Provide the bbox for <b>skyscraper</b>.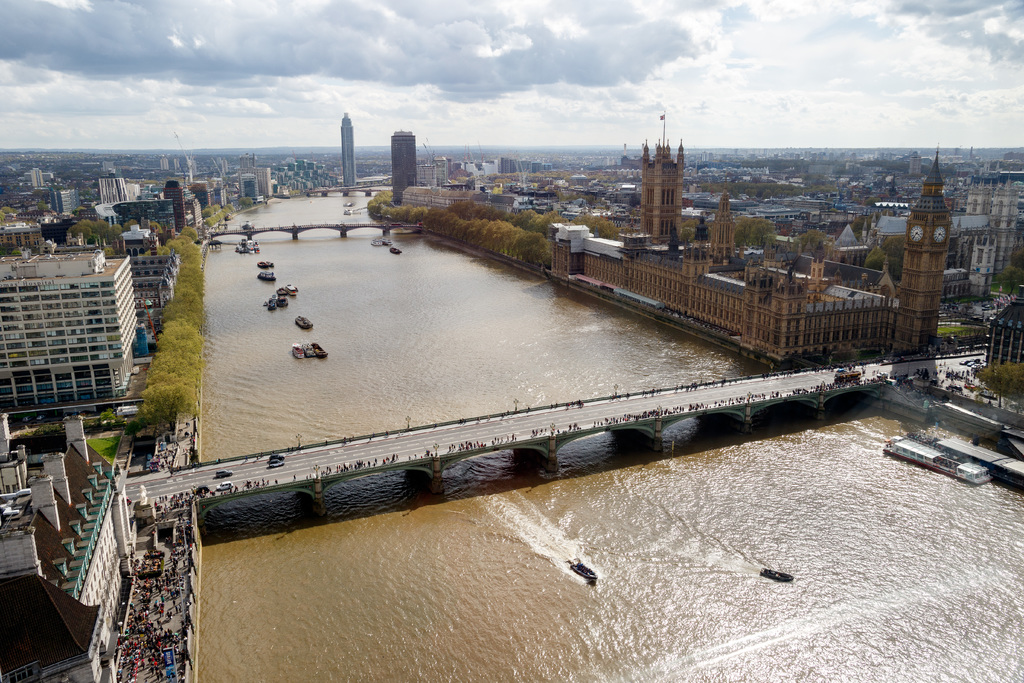
<box>340,115,358,184</box>.
